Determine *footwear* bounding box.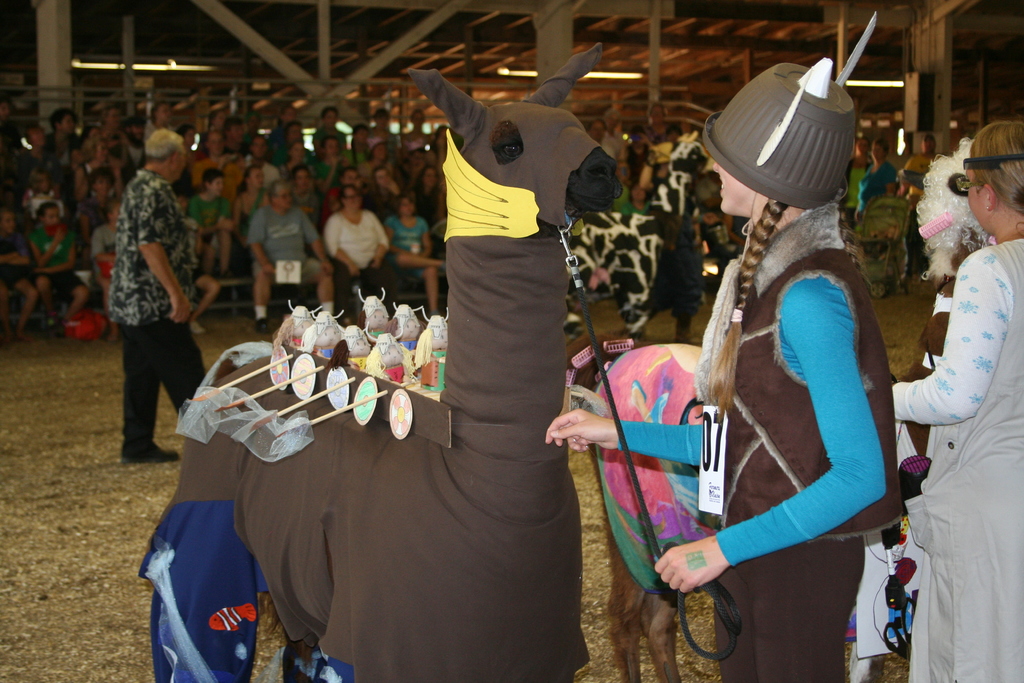
Determined: x1=49, y1=322, x2=60, y2=334.
